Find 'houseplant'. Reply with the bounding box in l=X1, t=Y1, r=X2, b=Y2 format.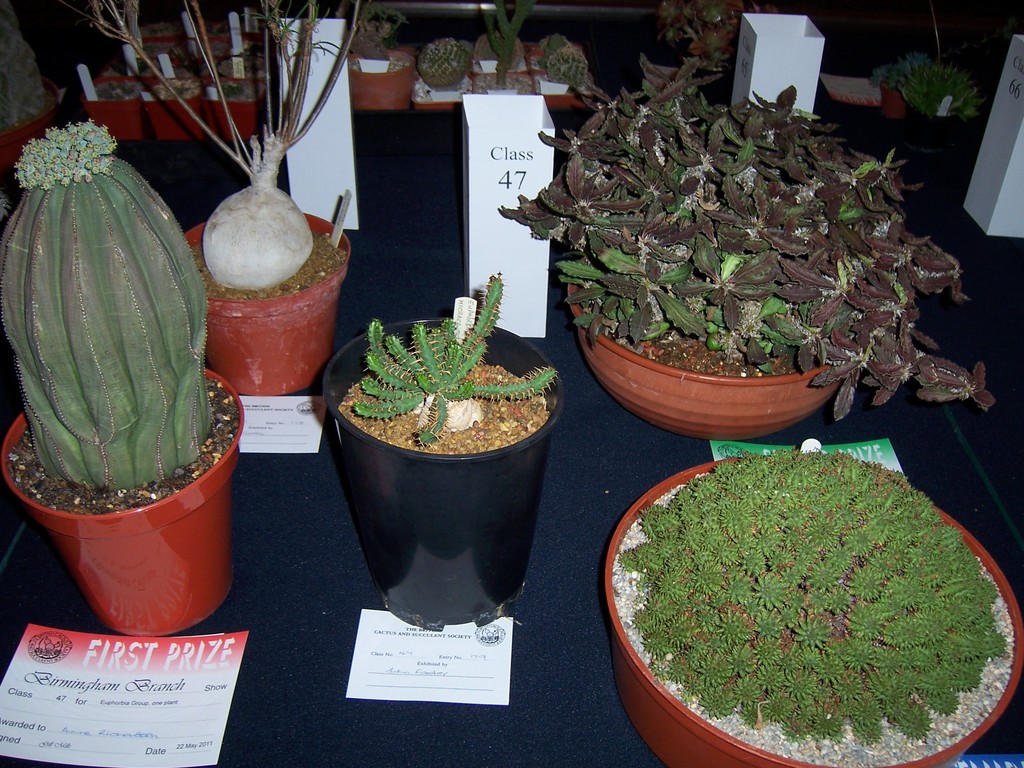
l=56, t=0, r=354, b=398.
